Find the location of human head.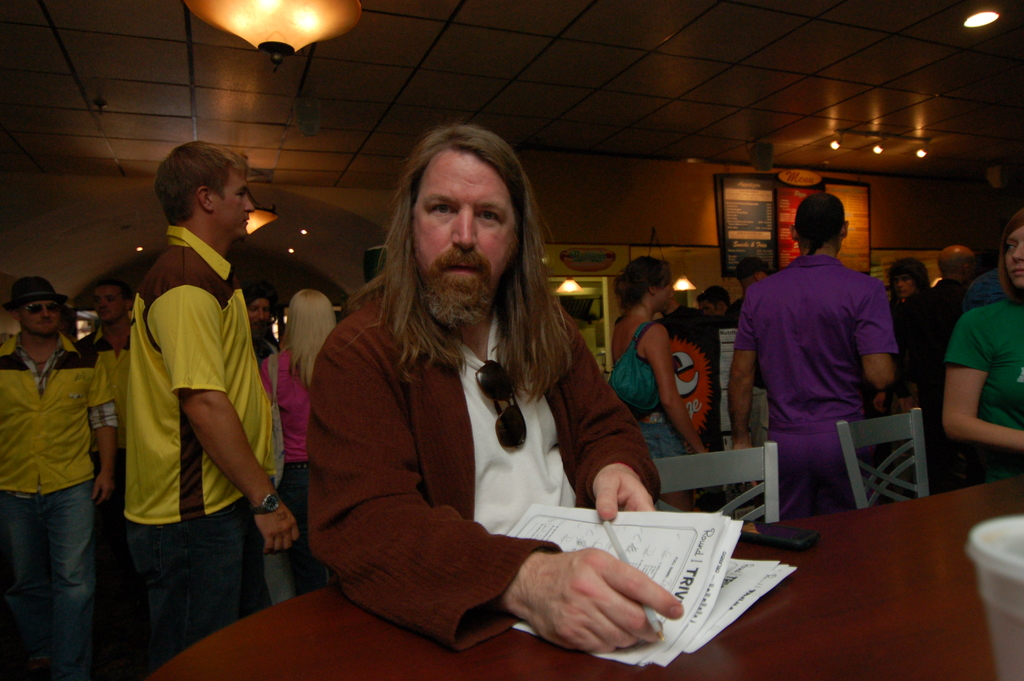
Location: BBox(938, 245, 977, 278).
